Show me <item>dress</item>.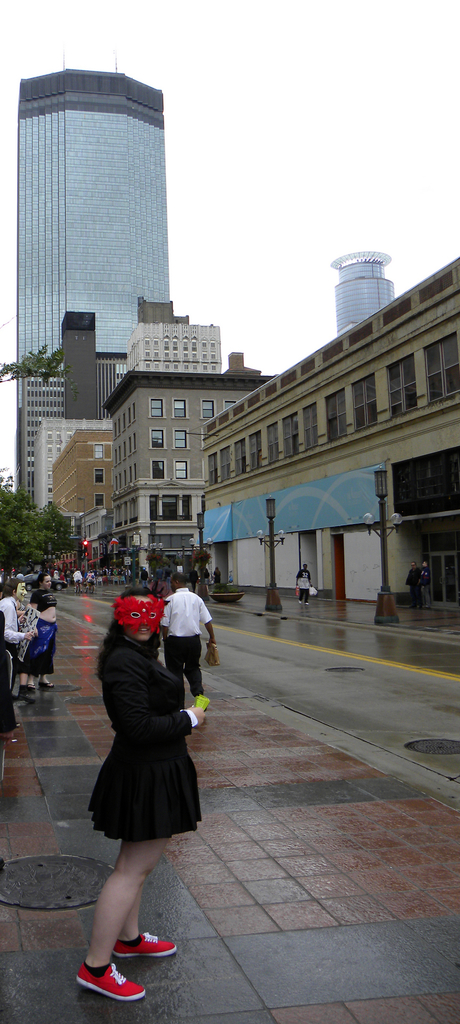
<item>dress</item> is here: 89:621:201:819.
